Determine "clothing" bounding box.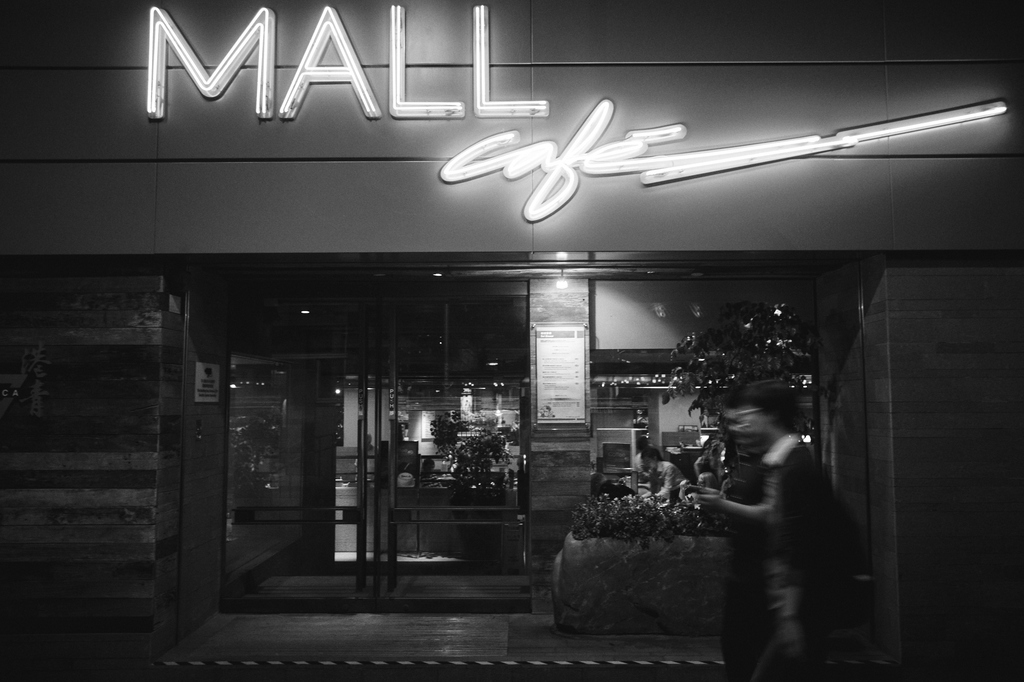
Determined: [x1=699, y1=379, x2=865, y2=674].
